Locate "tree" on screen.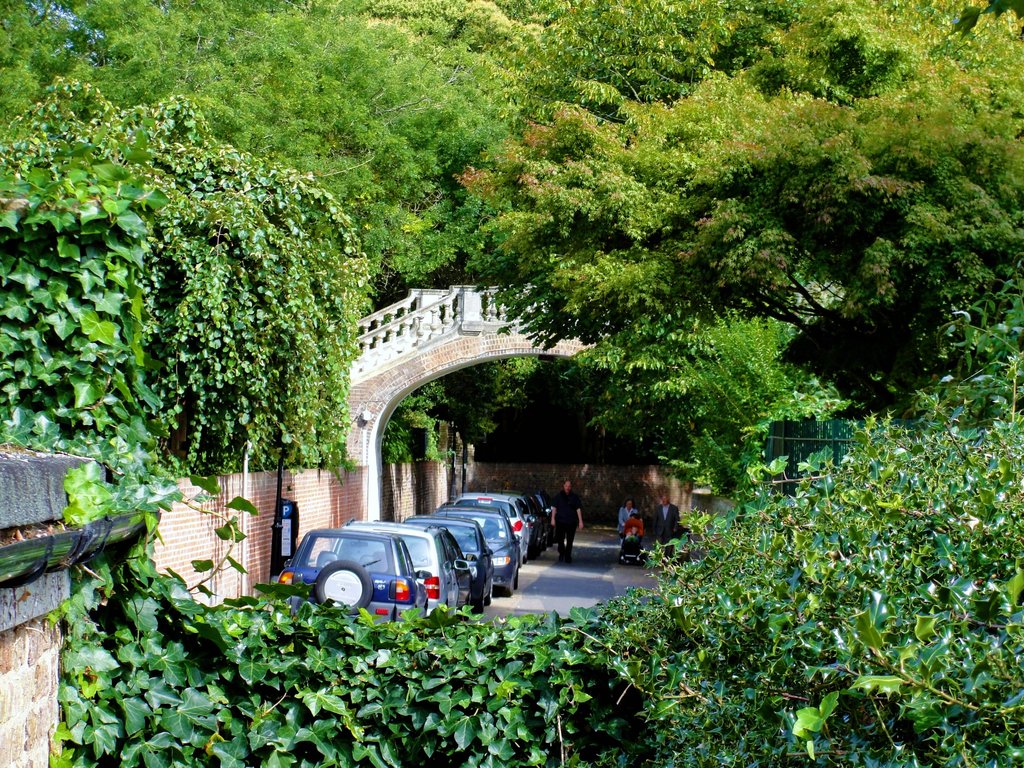
On screen at (left=438, top=74, right=1023, bottom=451).
